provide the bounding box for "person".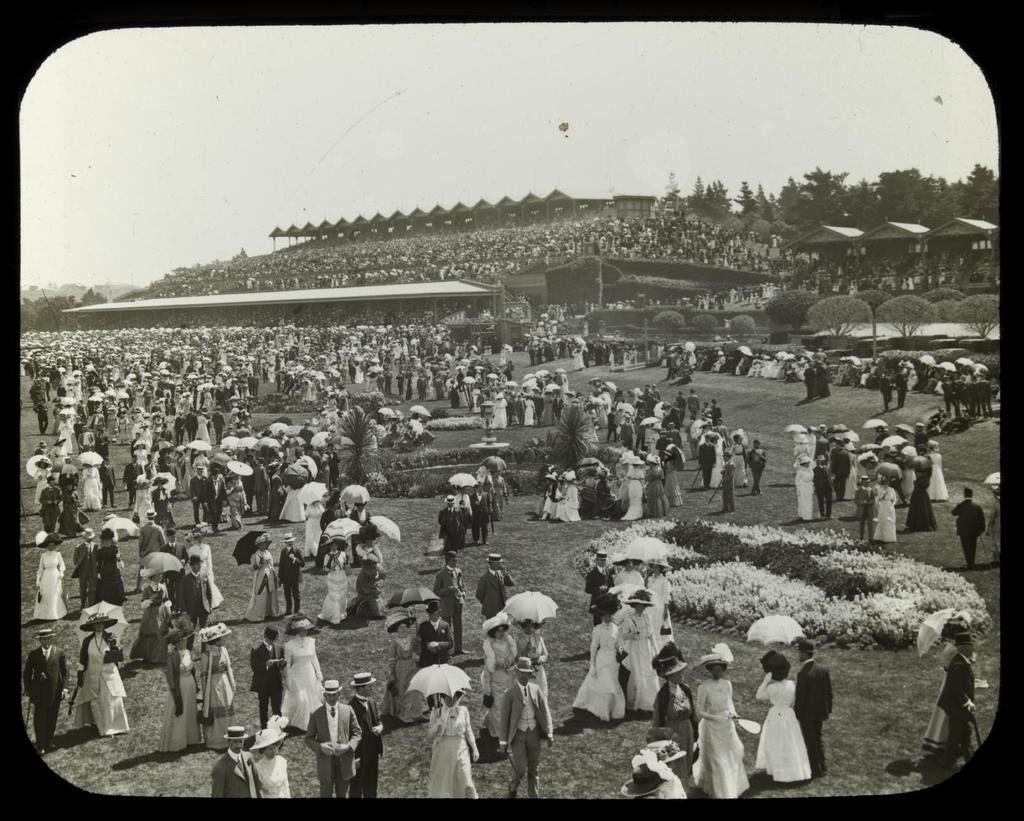
crop(428, 687, 483, 798).
